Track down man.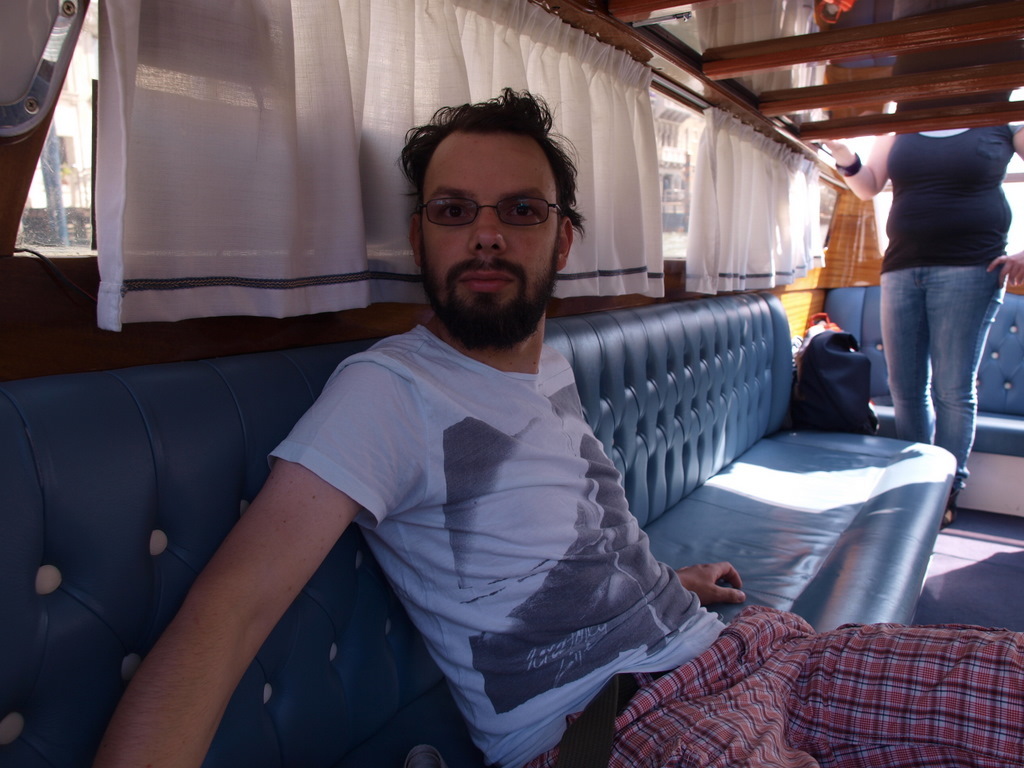
Tracked to crop(90, 83, 1023, 767).
